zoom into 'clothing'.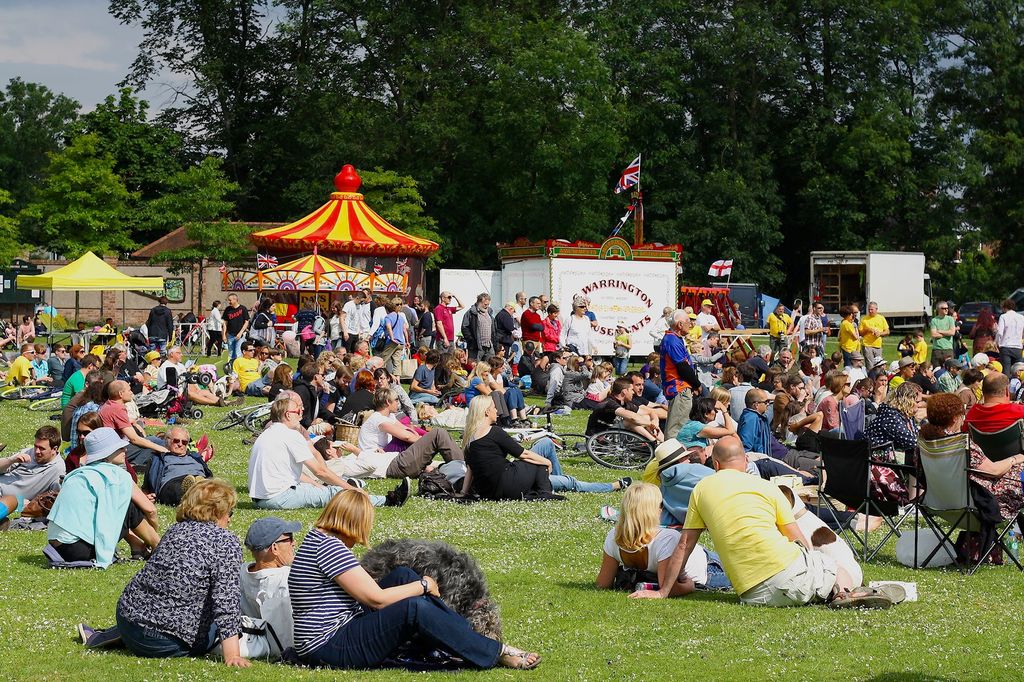
Zoom target: 149, 450, 211, 502.
